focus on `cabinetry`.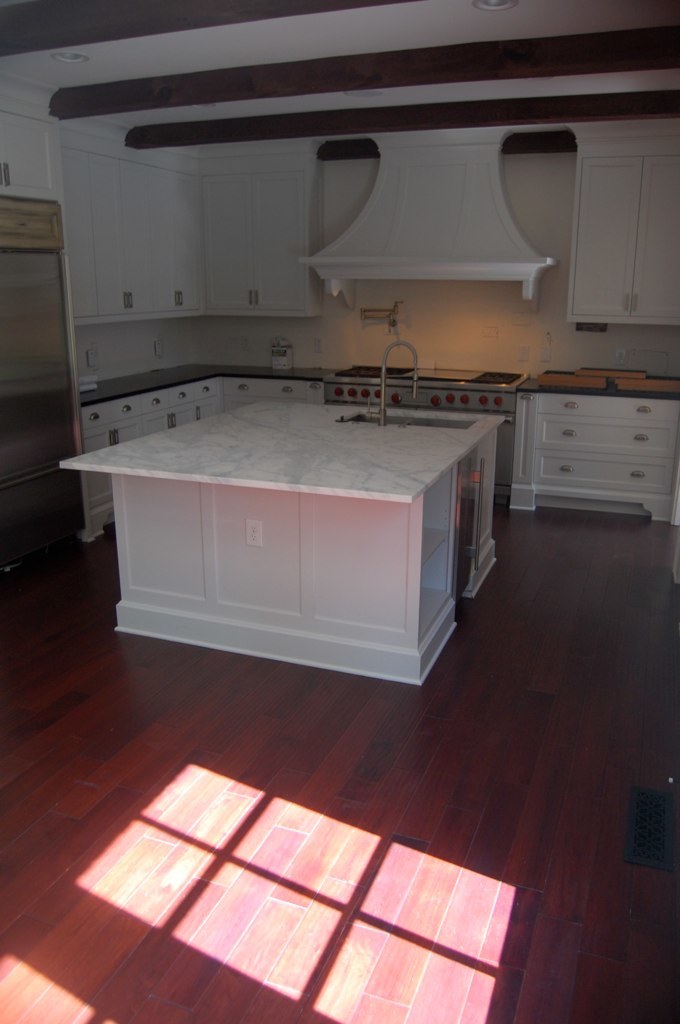
Focused at BBox(74, 365, 530, 551).
